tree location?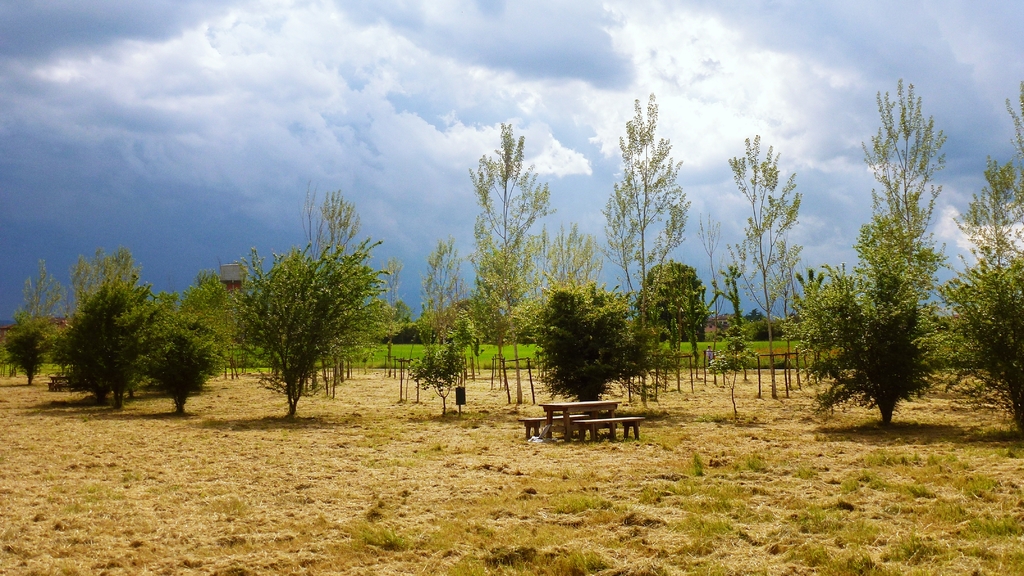
bbox=(815, 90, 958, 431)
